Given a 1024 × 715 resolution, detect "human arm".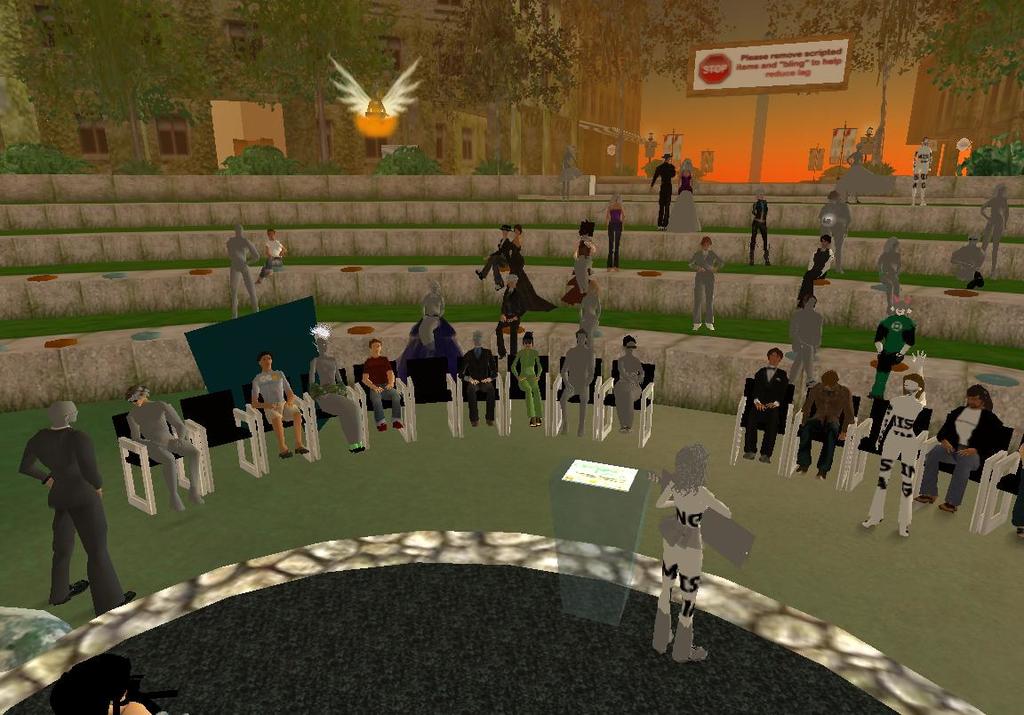
crop(361, 362, 379, 394).
